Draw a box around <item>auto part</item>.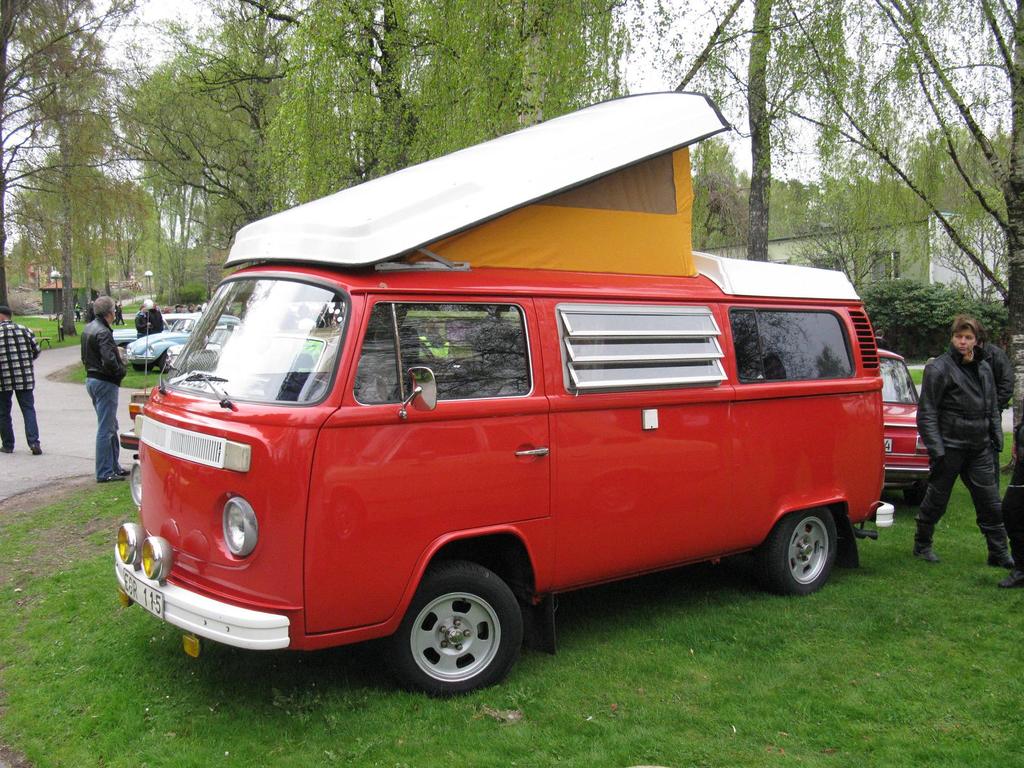
detection(166, 276, 354, 406).
